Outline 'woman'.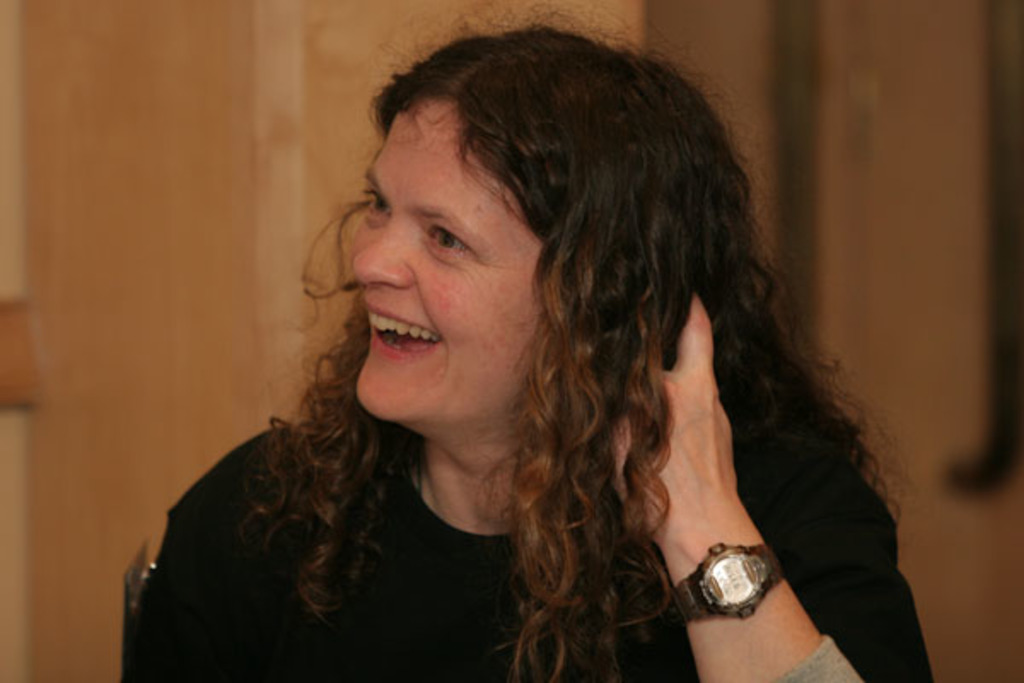
Outline: {"x1": 145, "y1": 12, "x2": 922, "y2": 674}.
